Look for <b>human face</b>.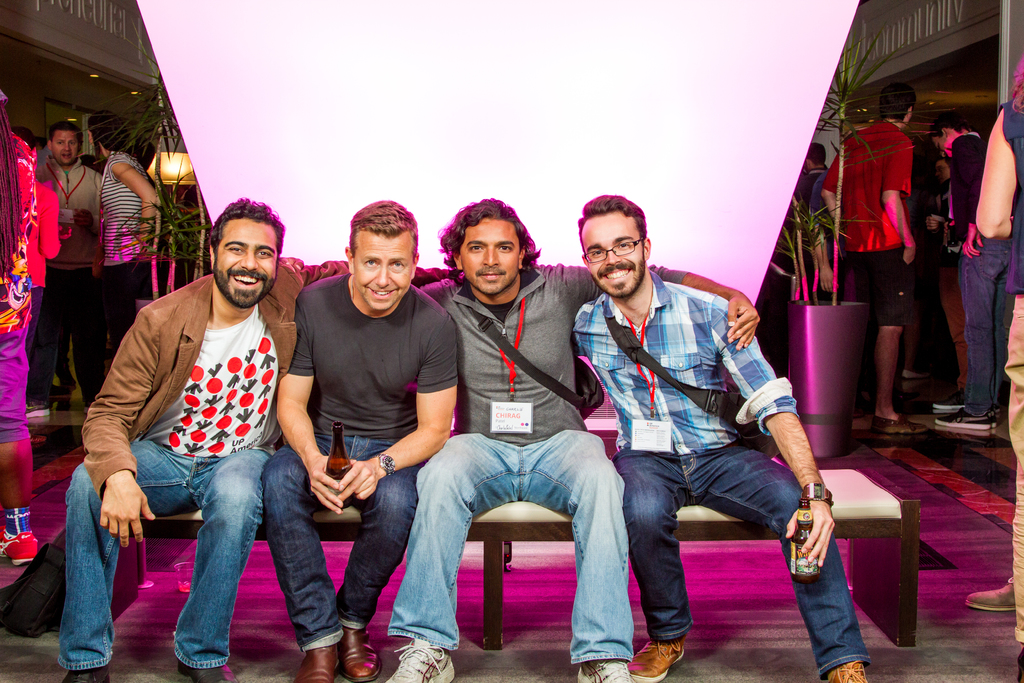
Found: {"left": 456, "top": 218, "right": 521, "bottom": 297}.
